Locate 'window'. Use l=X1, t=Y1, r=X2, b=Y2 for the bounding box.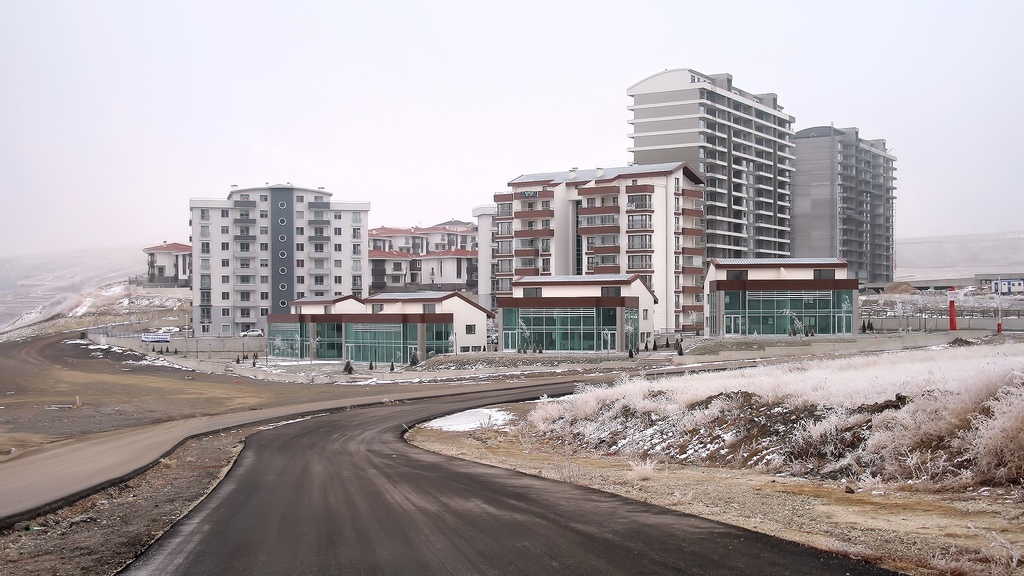
l=204, t=257, r=210, b=269.
